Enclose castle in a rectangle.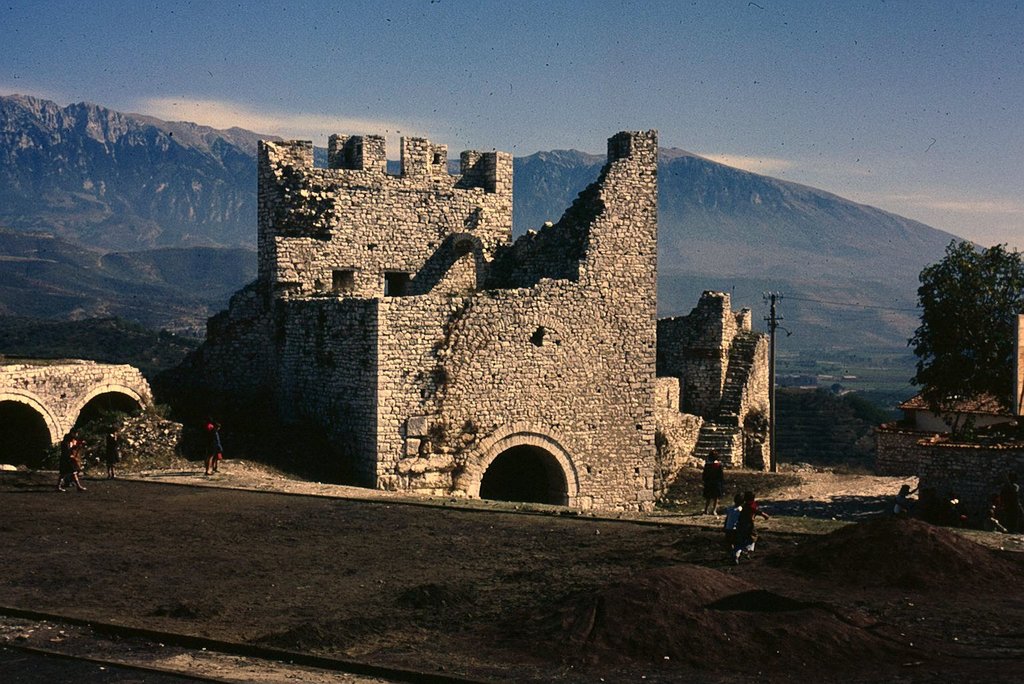
(left=201, top=125, right=769, bottom=517).
